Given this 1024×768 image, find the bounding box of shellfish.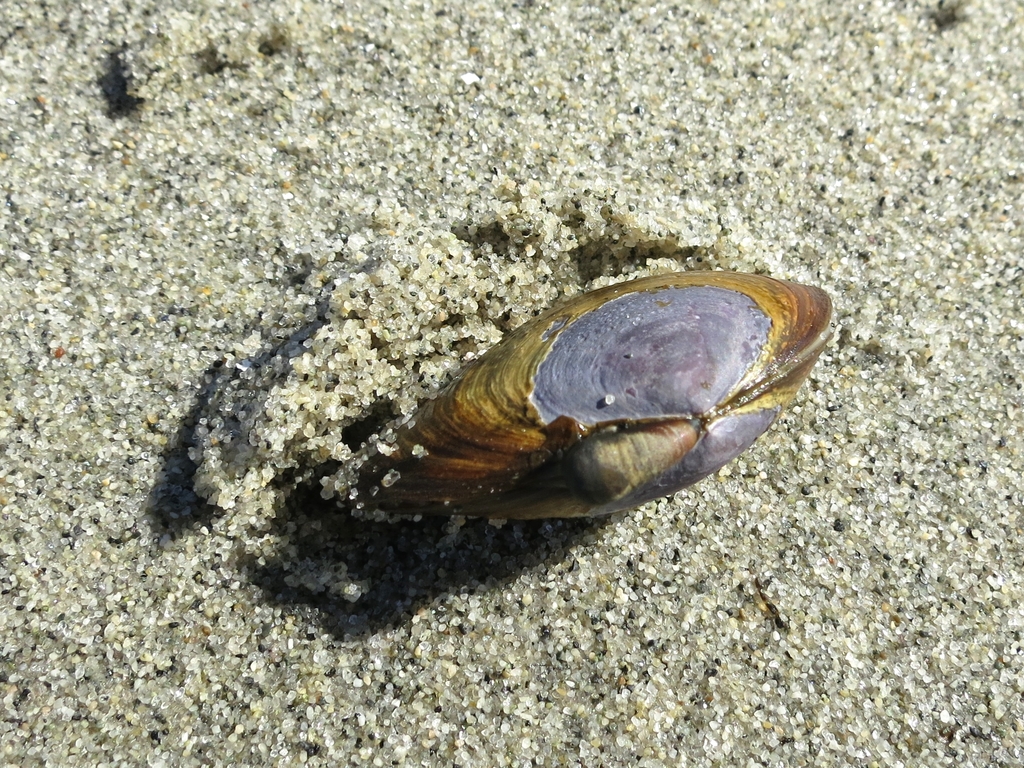
(316, 263, 840, 523).
